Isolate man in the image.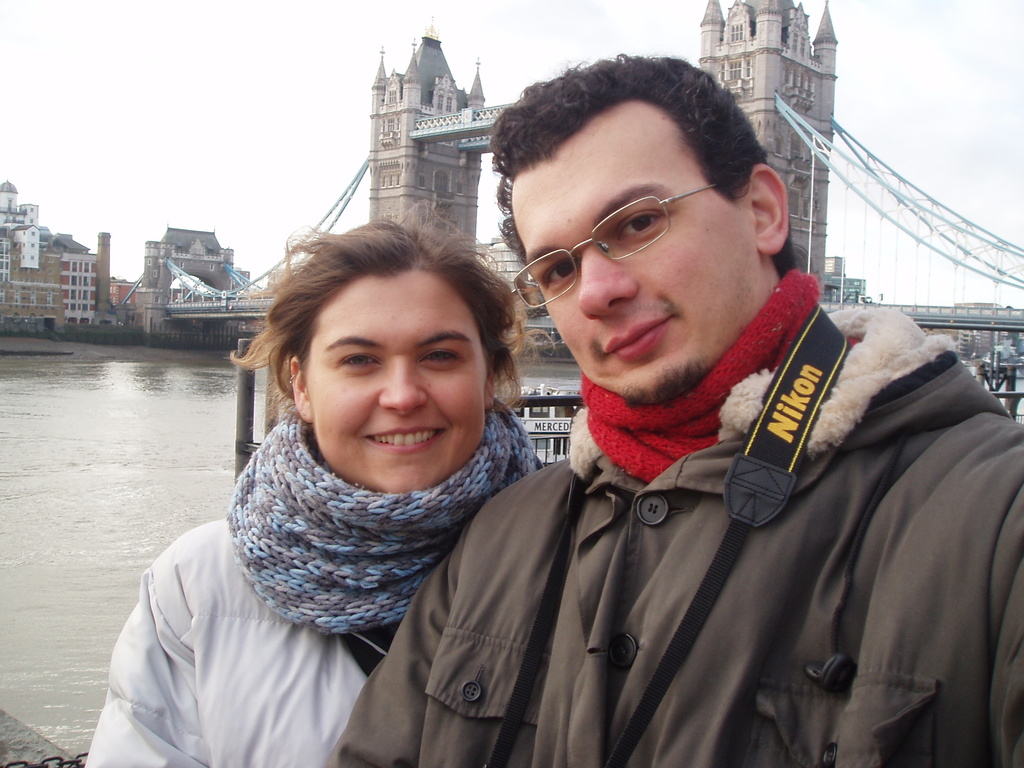
Isolated region: x1=353, y1=75, x2=1011, y2=761.
